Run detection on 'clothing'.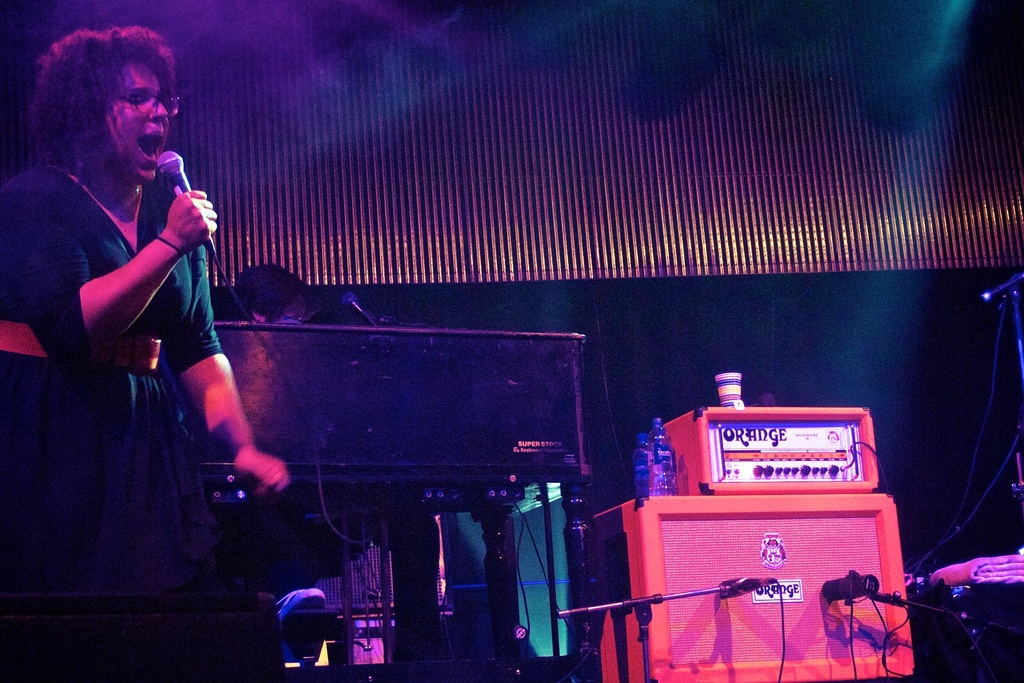
Result: 0 170 224 682.
